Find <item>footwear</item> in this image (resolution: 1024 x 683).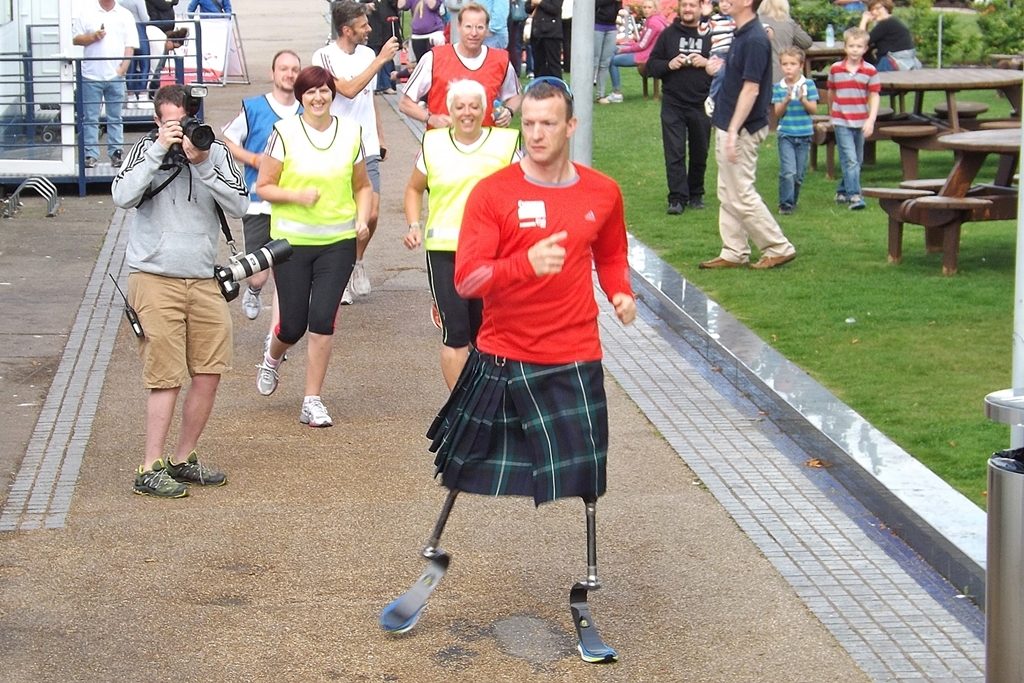
detection(777, 204, 789, 213).
